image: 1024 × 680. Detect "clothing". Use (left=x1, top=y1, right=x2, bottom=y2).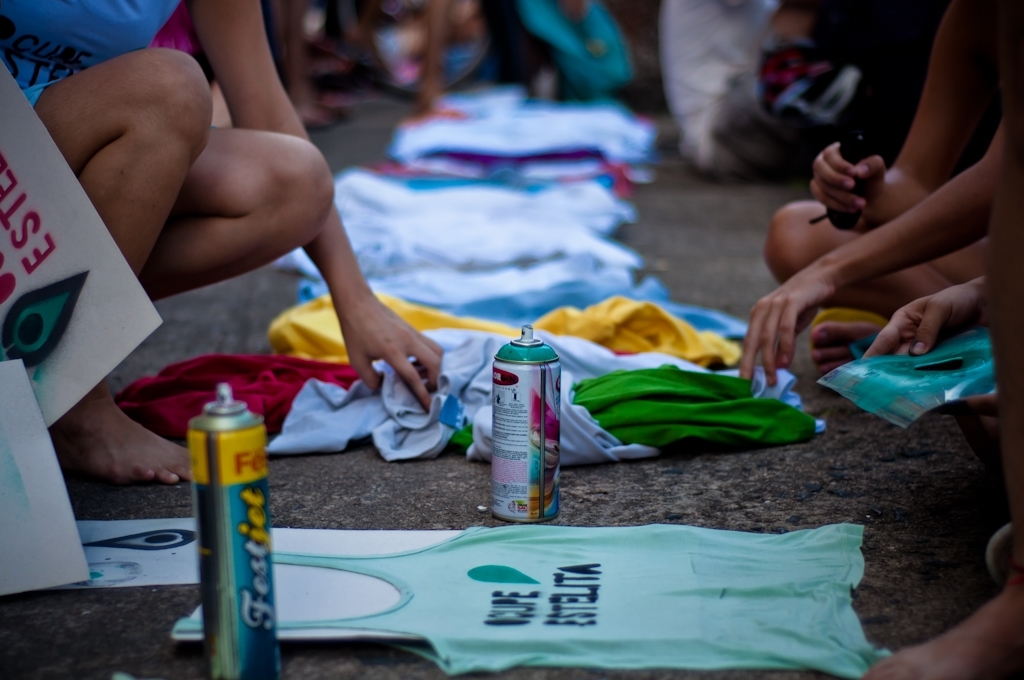
(left=266, top=479, right=913, bottom=642).
